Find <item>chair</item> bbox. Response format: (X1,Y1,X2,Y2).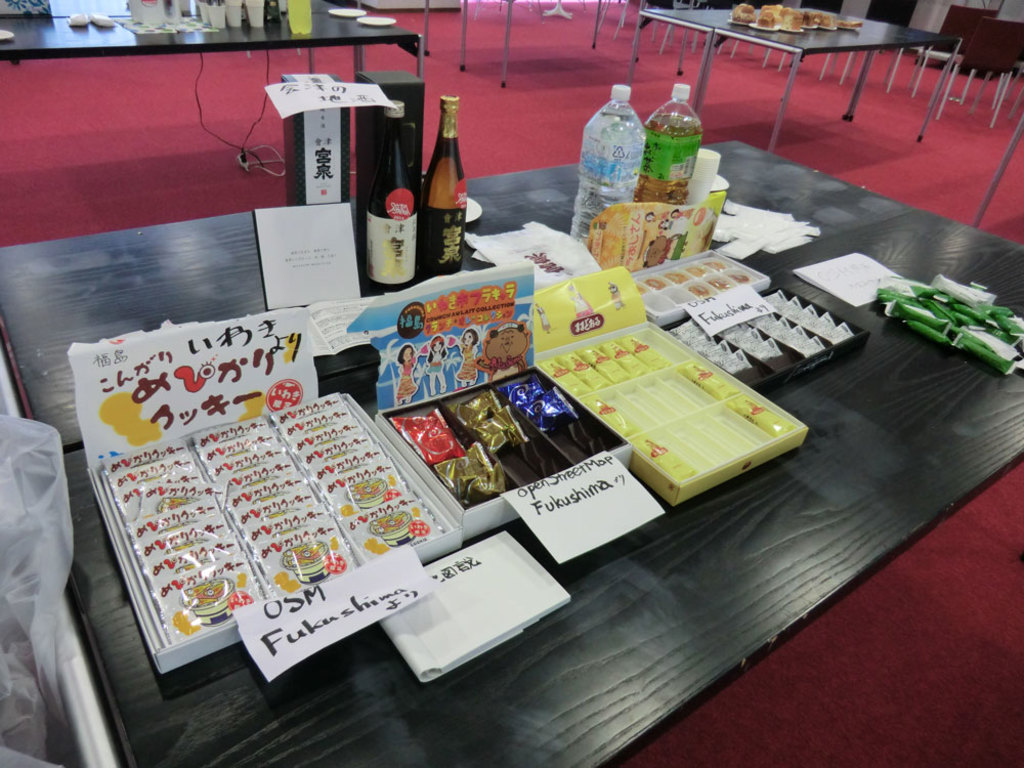
(773,0,850,76).
